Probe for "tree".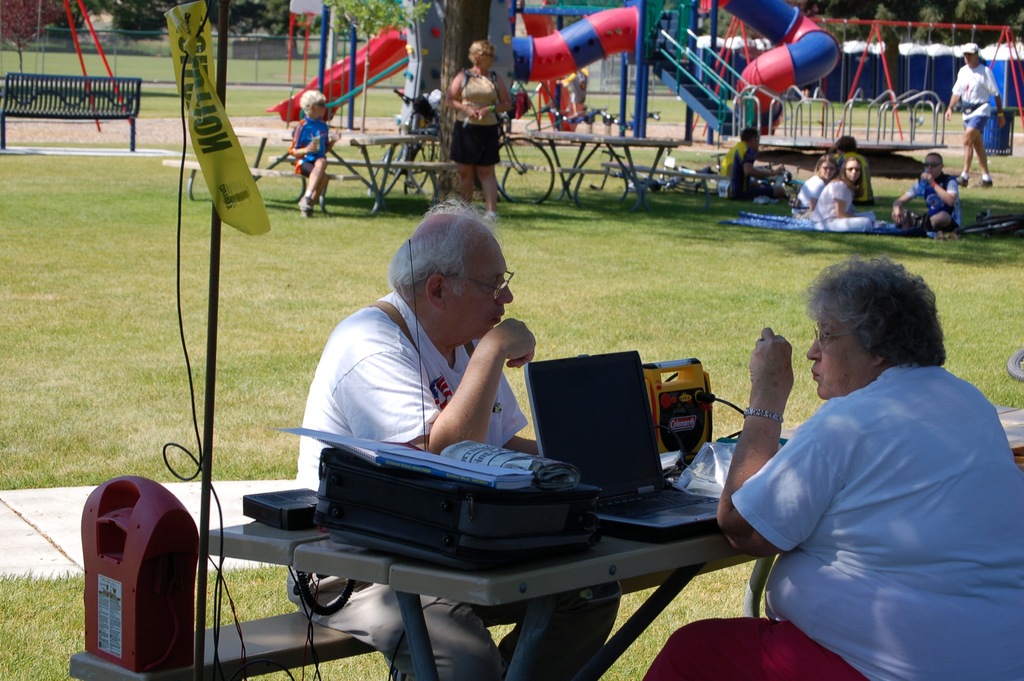
Probe result: [439,0,494,204].
